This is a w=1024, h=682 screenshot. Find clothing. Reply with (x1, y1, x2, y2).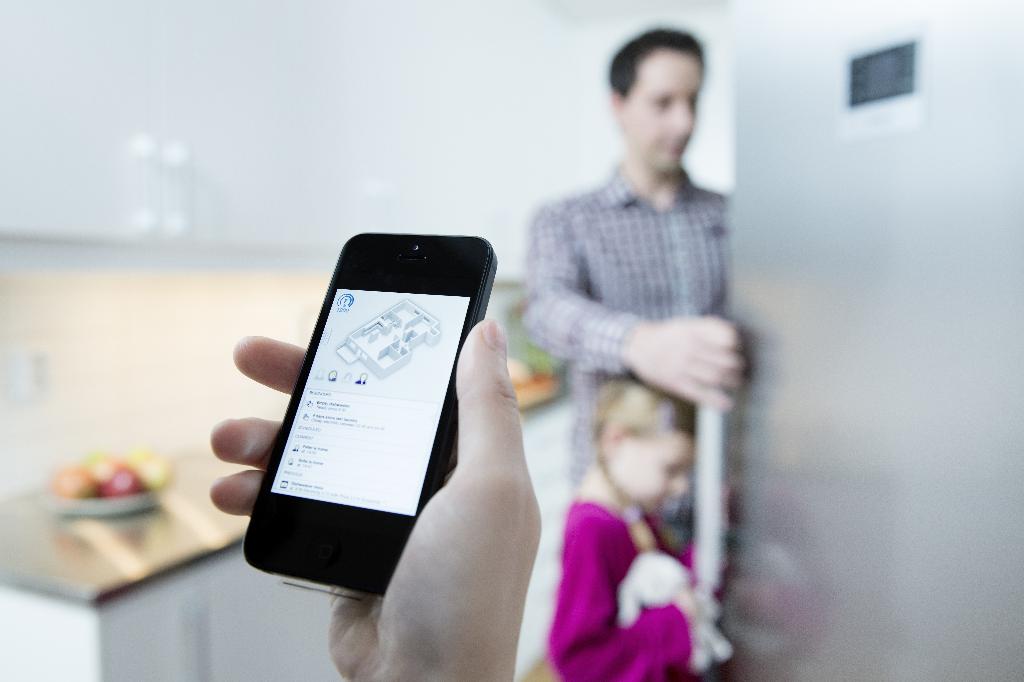
(517, 162, 732, 498).
